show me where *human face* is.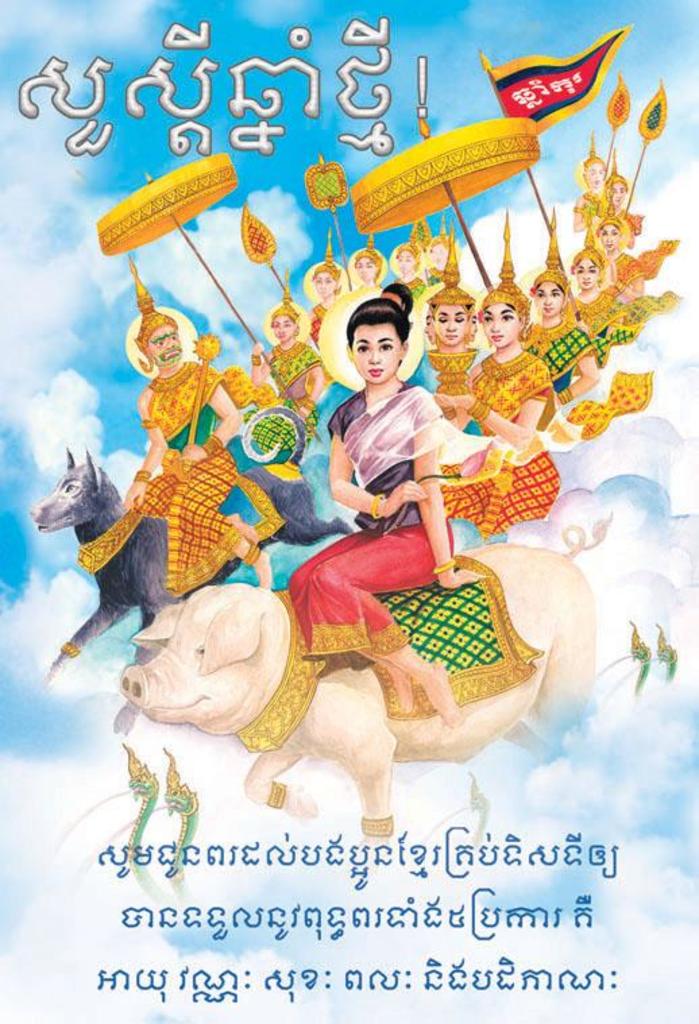
*human face* is at x1=341 y1=324 x2=402 y2=382.
